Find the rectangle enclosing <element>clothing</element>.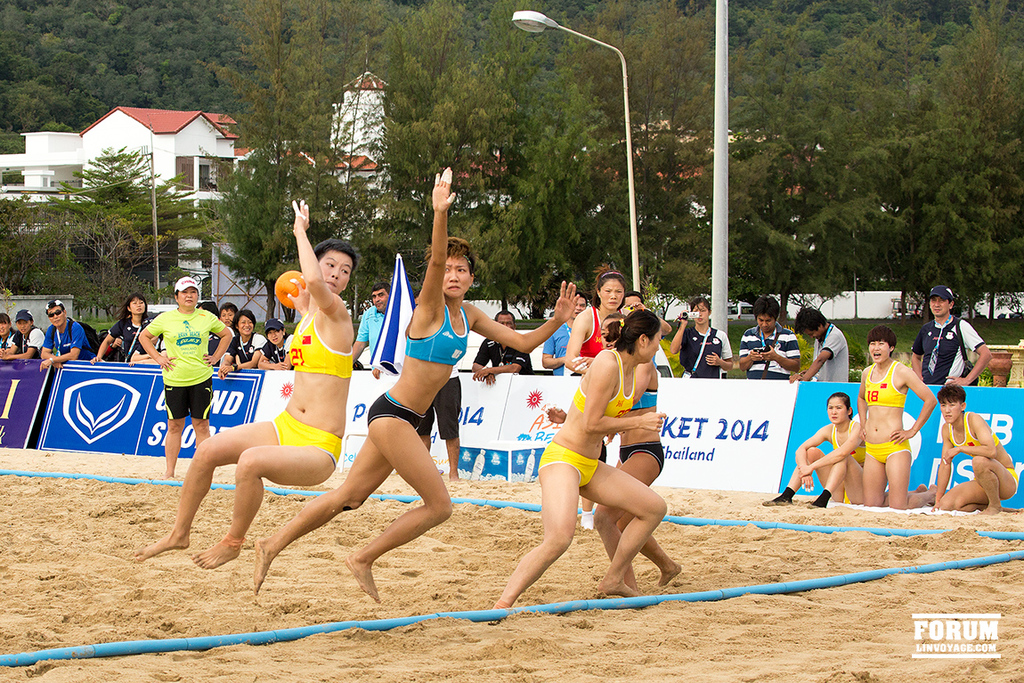
BBox(355, 297, 404, 362).
